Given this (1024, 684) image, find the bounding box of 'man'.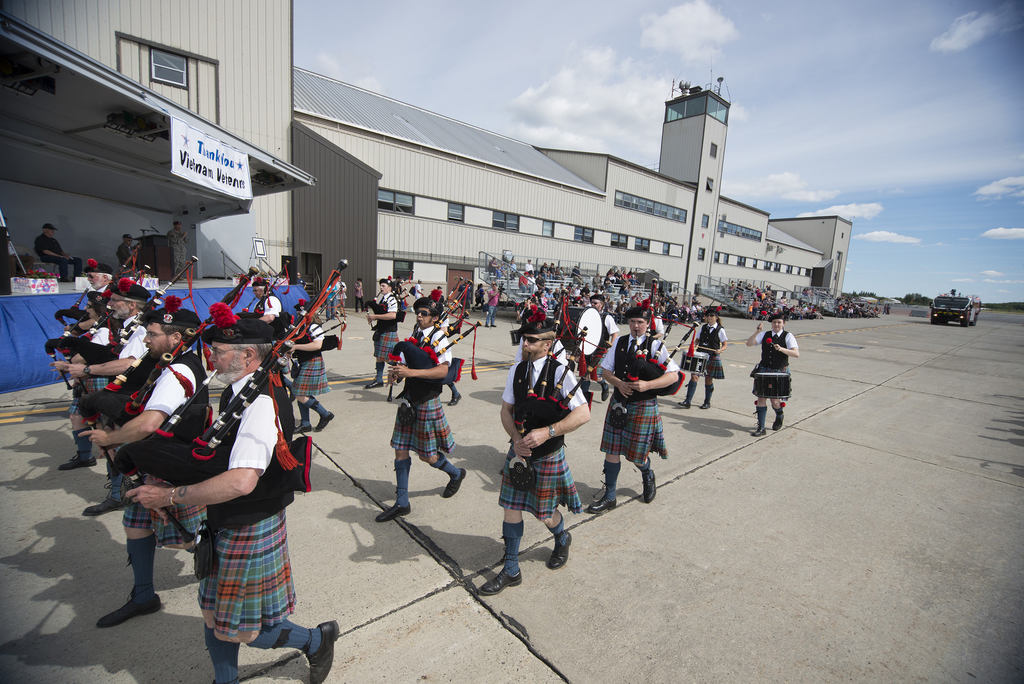
[374, 292, 465, 523].
